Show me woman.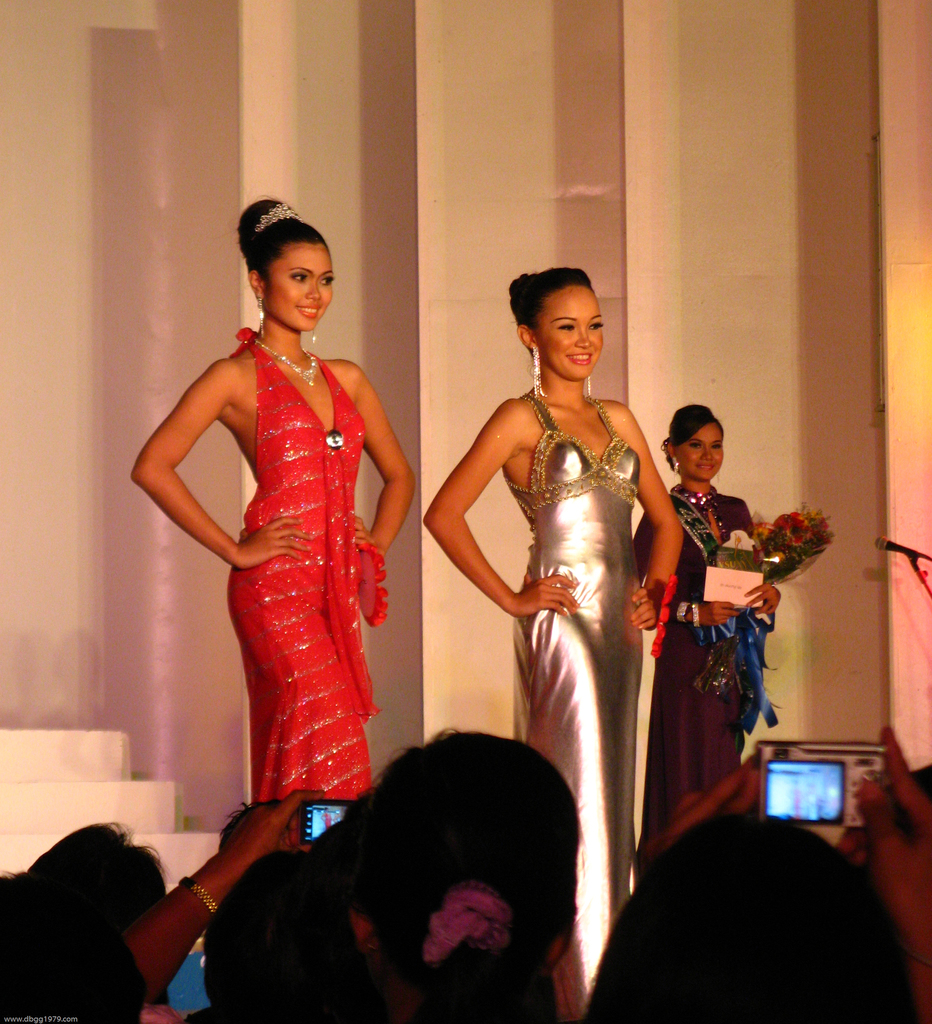
woman is here: {"x1": 632, "y1": 397, "x2": 786, "y2": 868}.
